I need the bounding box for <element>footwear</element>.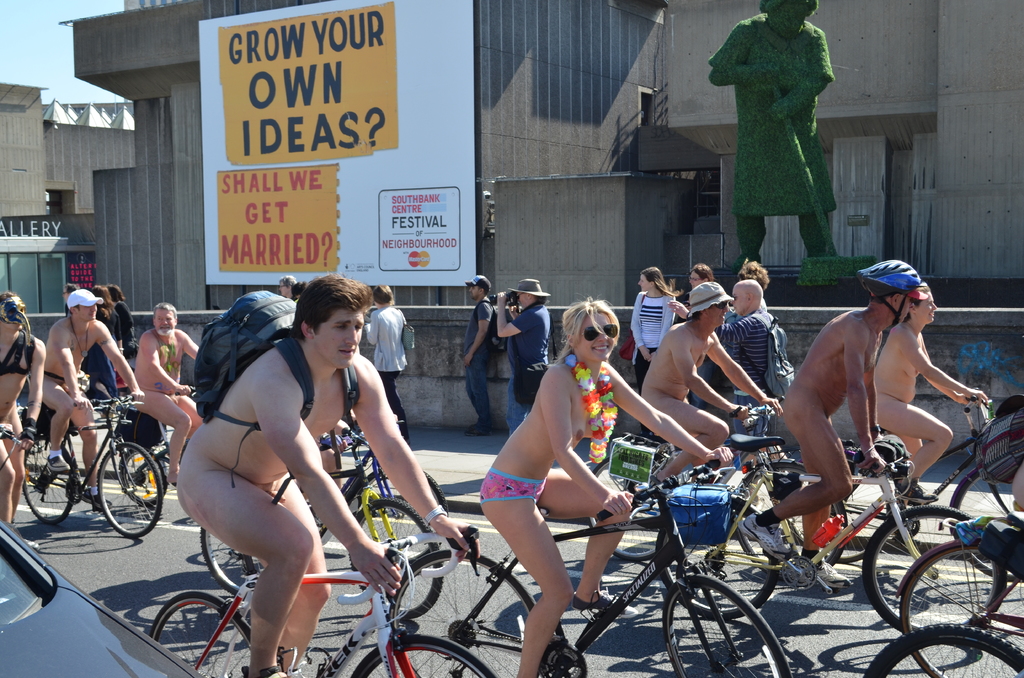
Here it is: box(46, 451, 71, 471).
